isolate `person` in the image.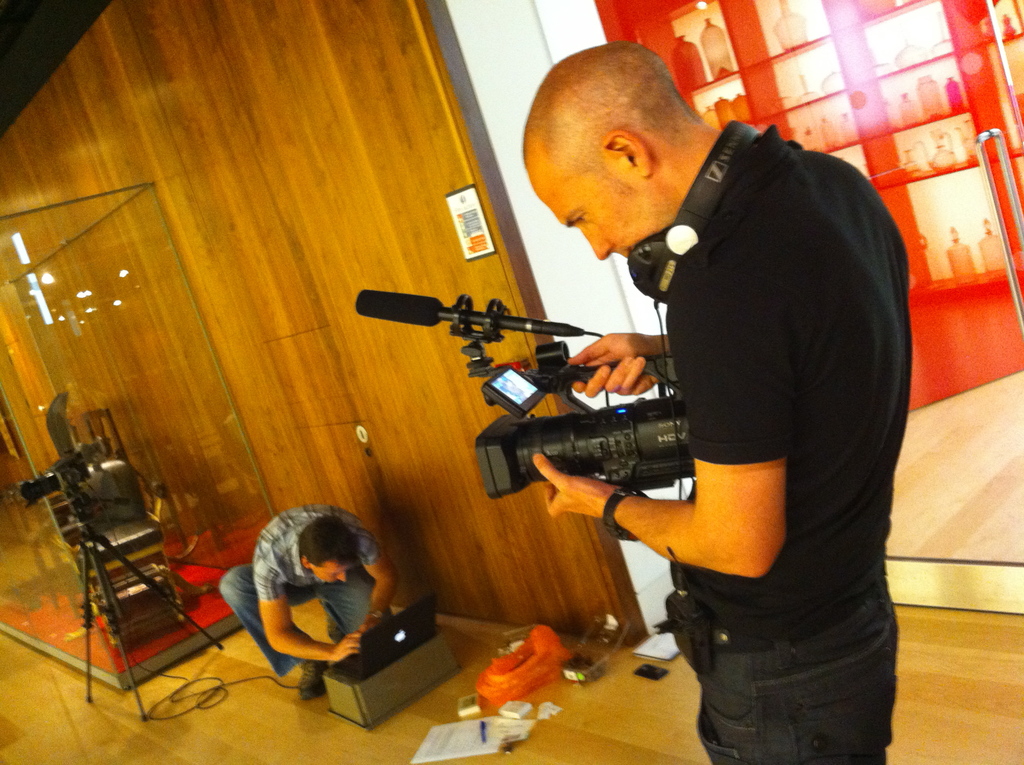
Isolated region: 218,505,396,695.
